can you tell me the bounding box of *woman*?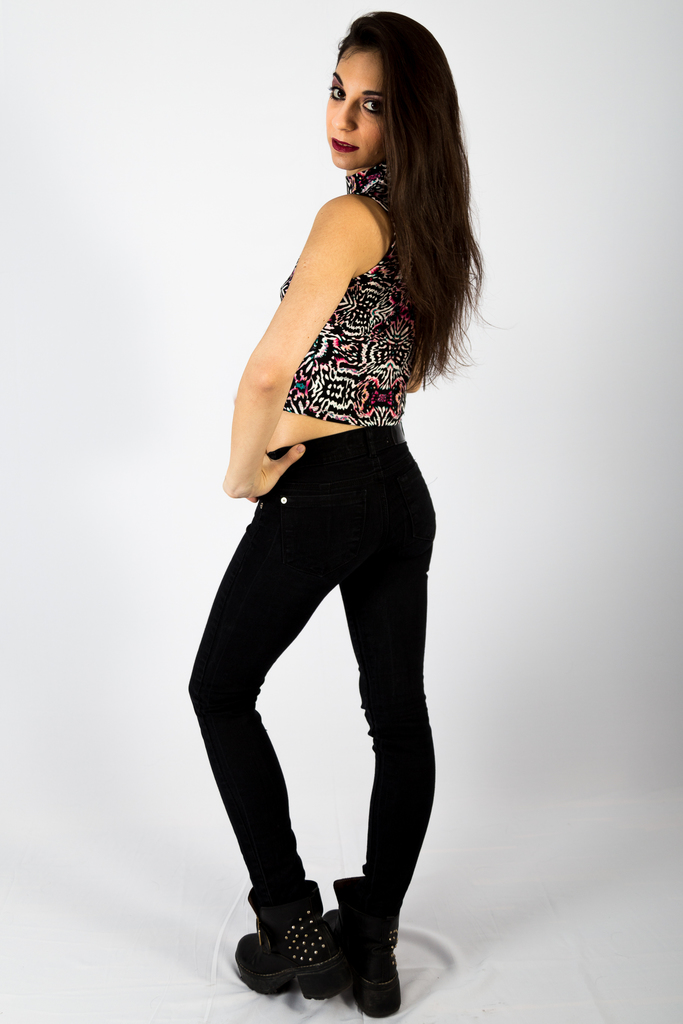
locate(227, 9, 512, 1023).
